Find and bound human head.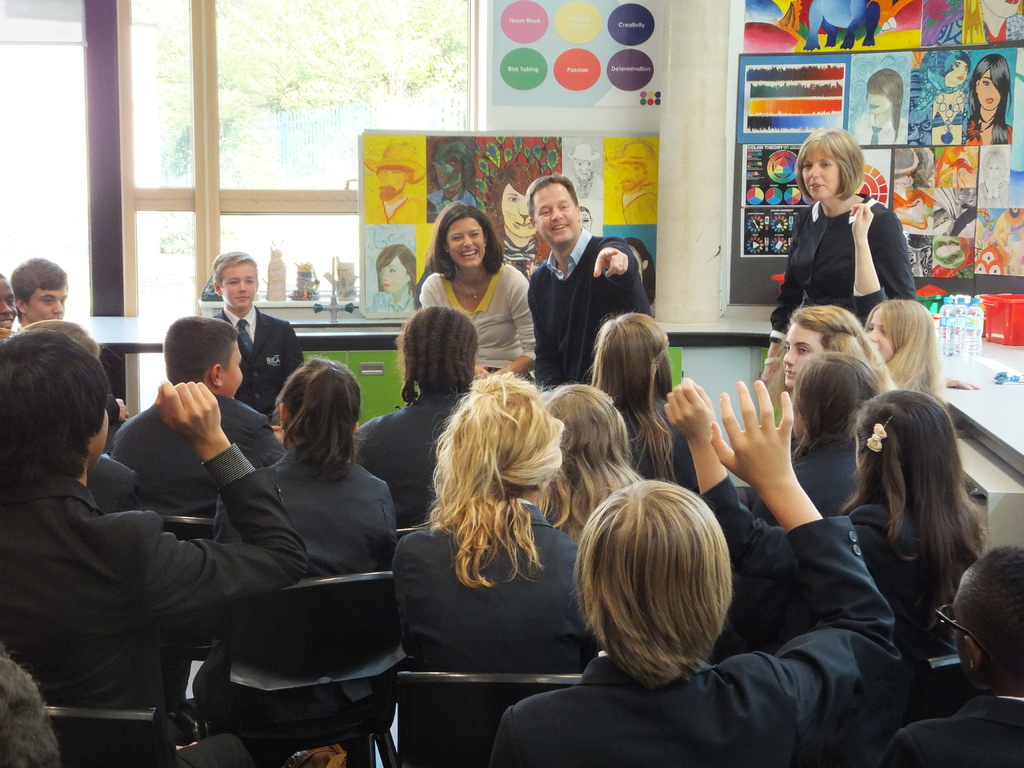
Bound: box=[206, 246, 263, 305].
